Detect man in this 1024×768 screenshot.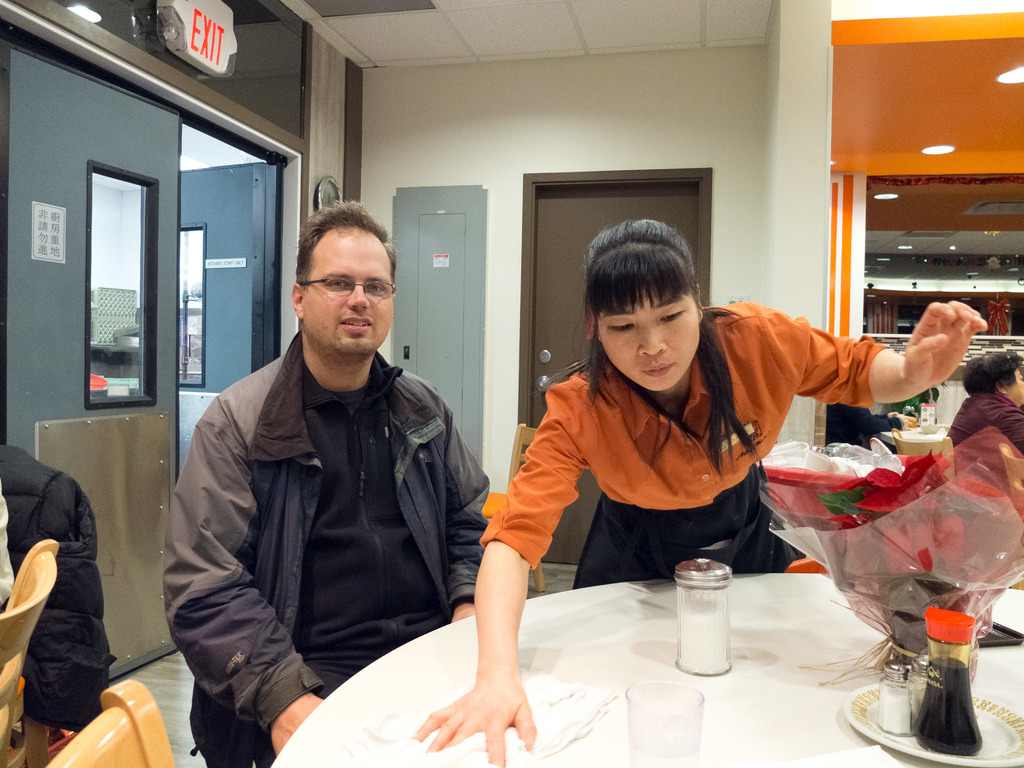
Detection: l=167, t=163, r=497, b=765.
